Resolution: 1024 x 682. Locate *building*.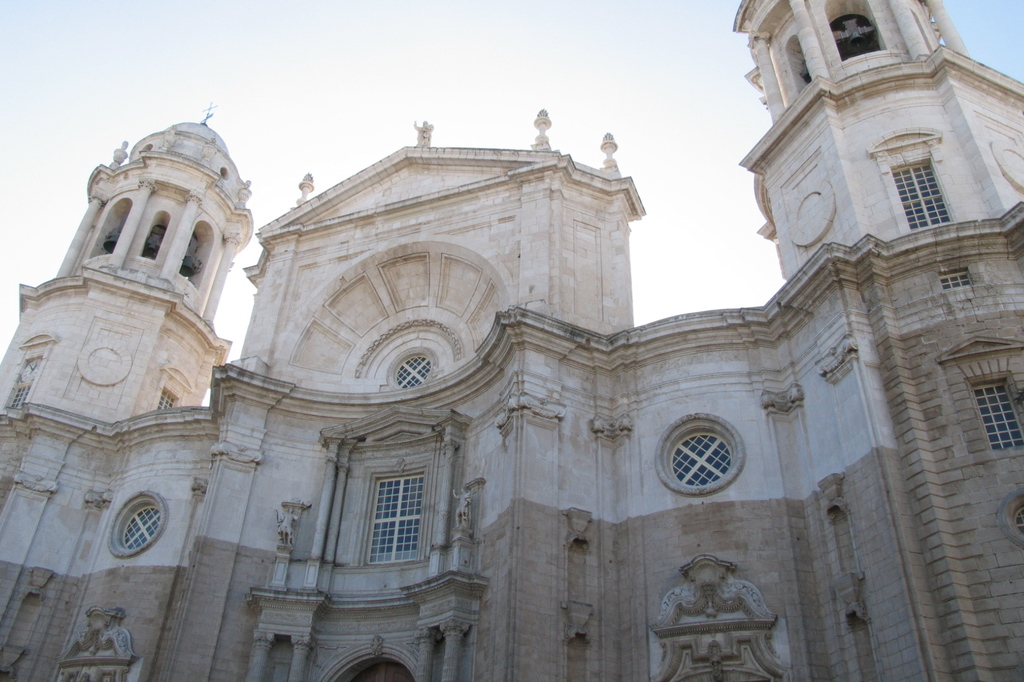
detection(0, 0, 1023, 681).
